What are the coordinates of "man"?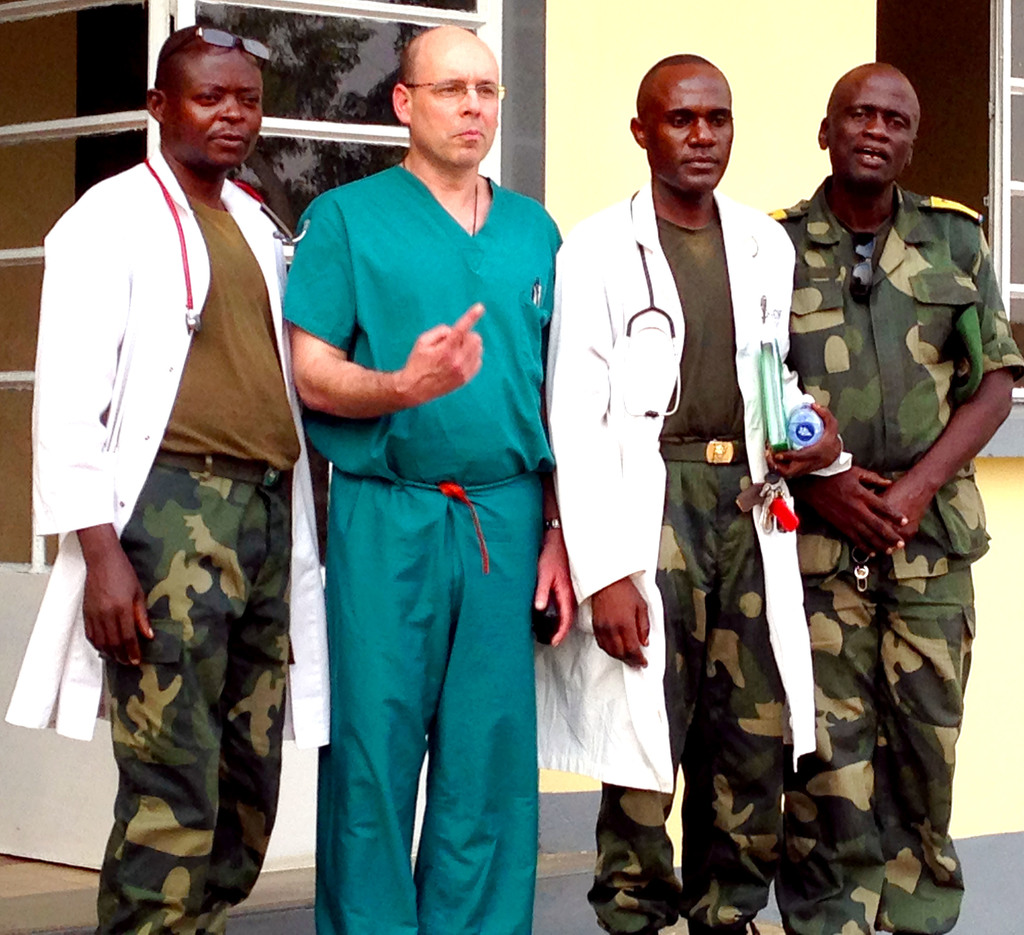
<bbox>761, 59, 1023, 934</bbox>.
